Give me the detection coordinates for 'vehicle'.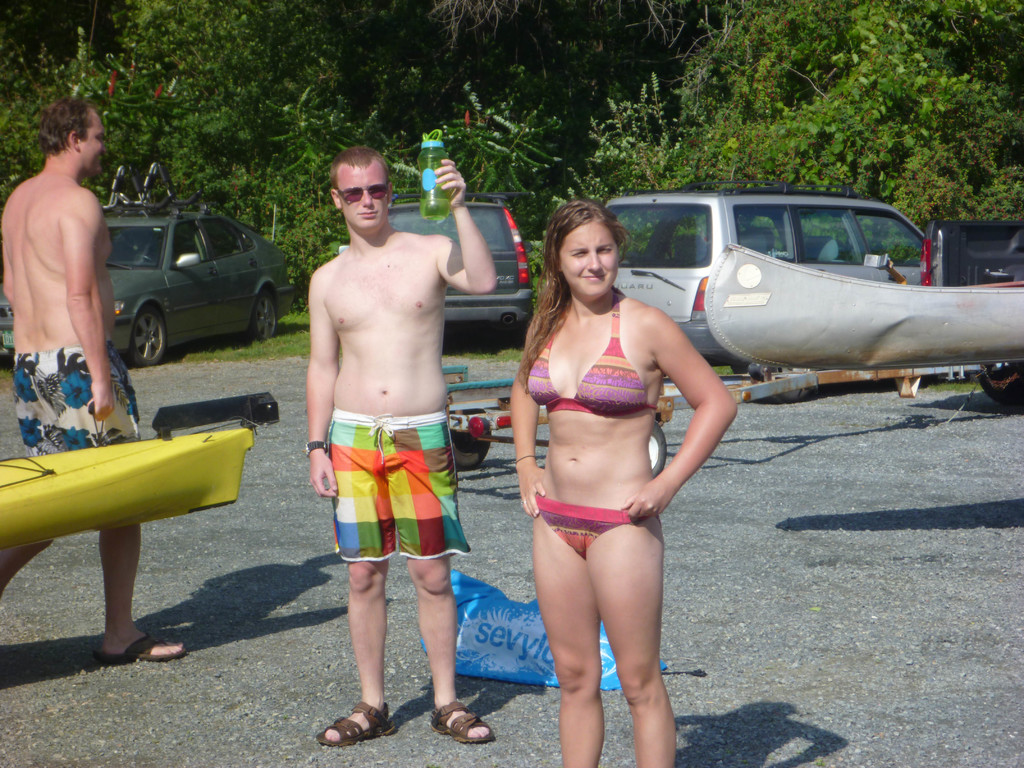
[602, 196, 932, 378].
